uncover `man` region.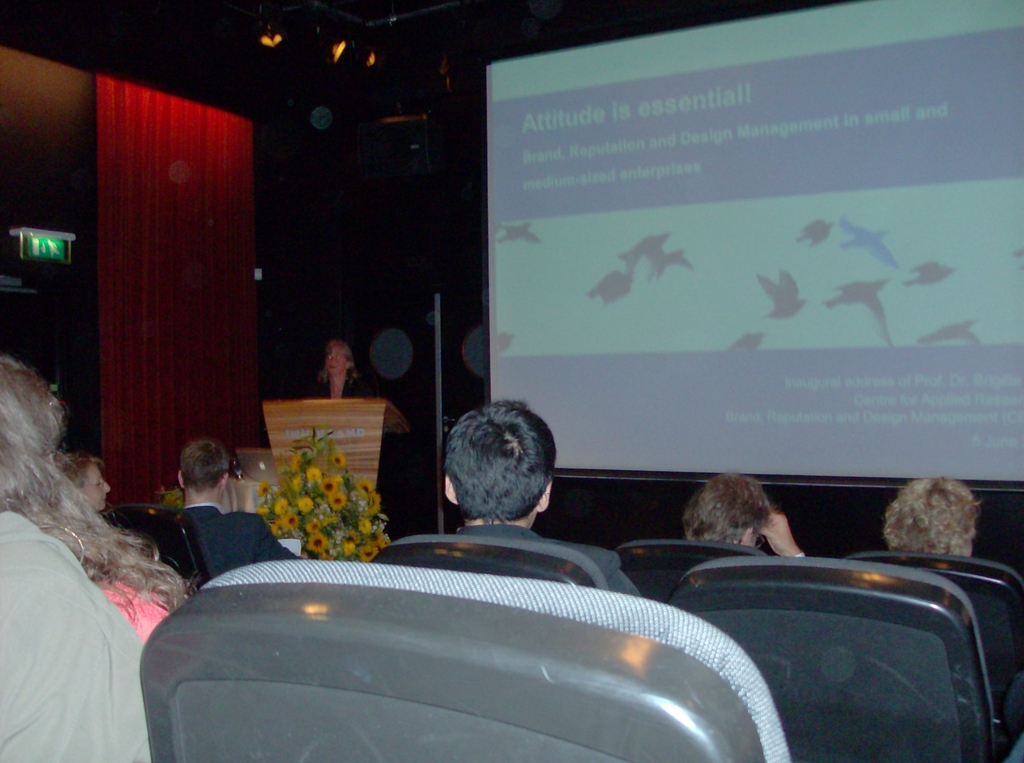
Uncovered: <bbox>444, 399, 641, 597</bbox>.
